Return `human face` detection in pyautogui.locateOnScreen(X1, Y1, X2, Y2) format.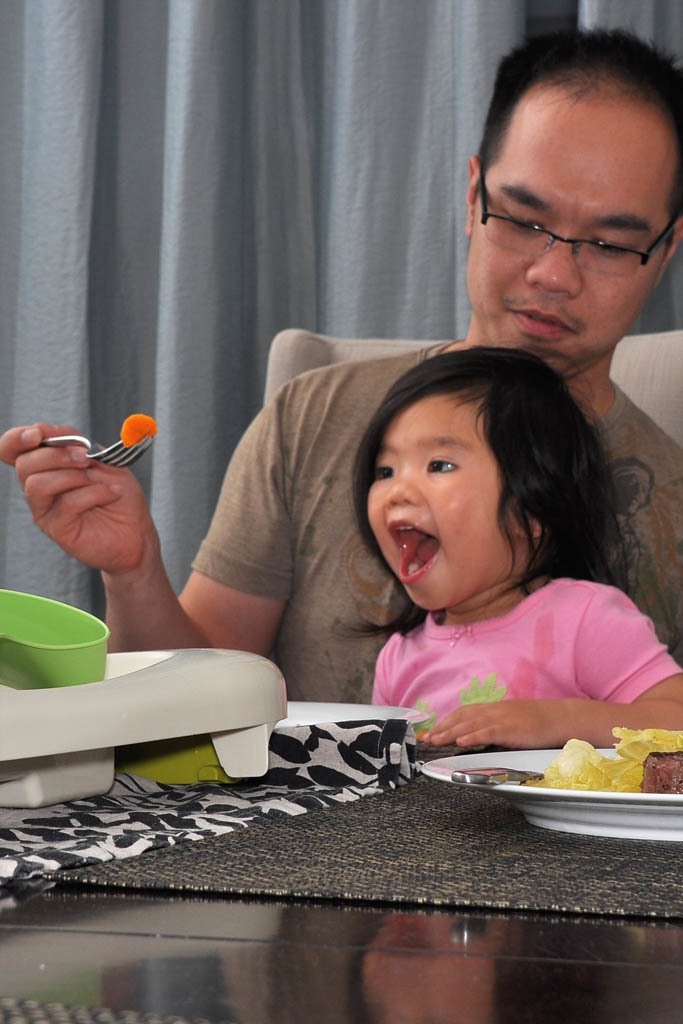
pyautogui.locateOnScreen(366, 394, 513, 611).
